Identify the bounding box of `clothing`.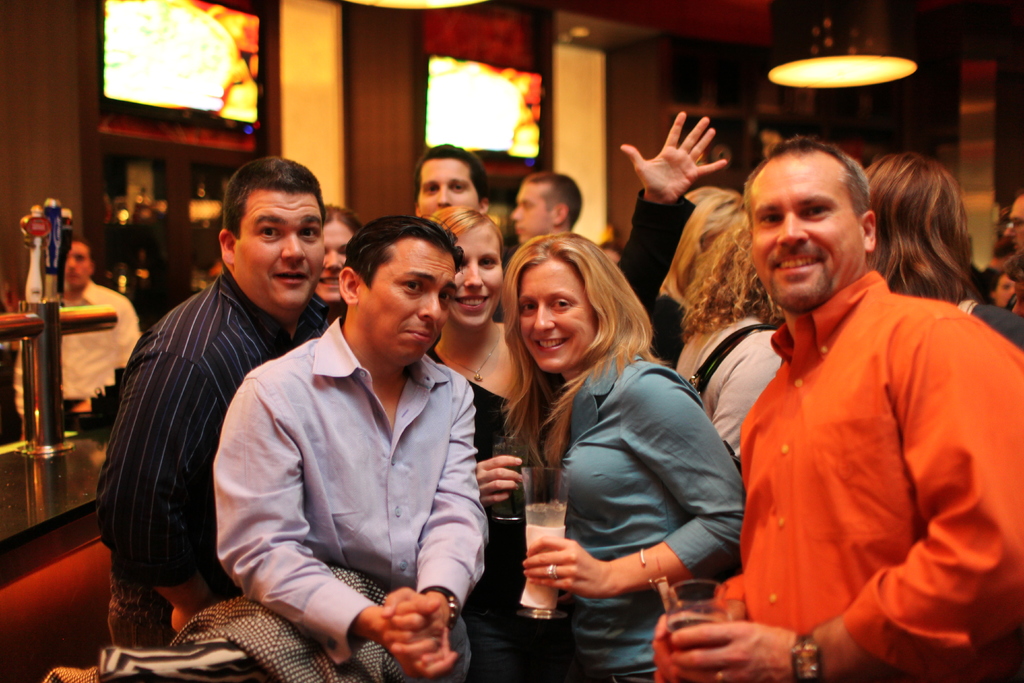
<box>95,259,338,645</box>.
